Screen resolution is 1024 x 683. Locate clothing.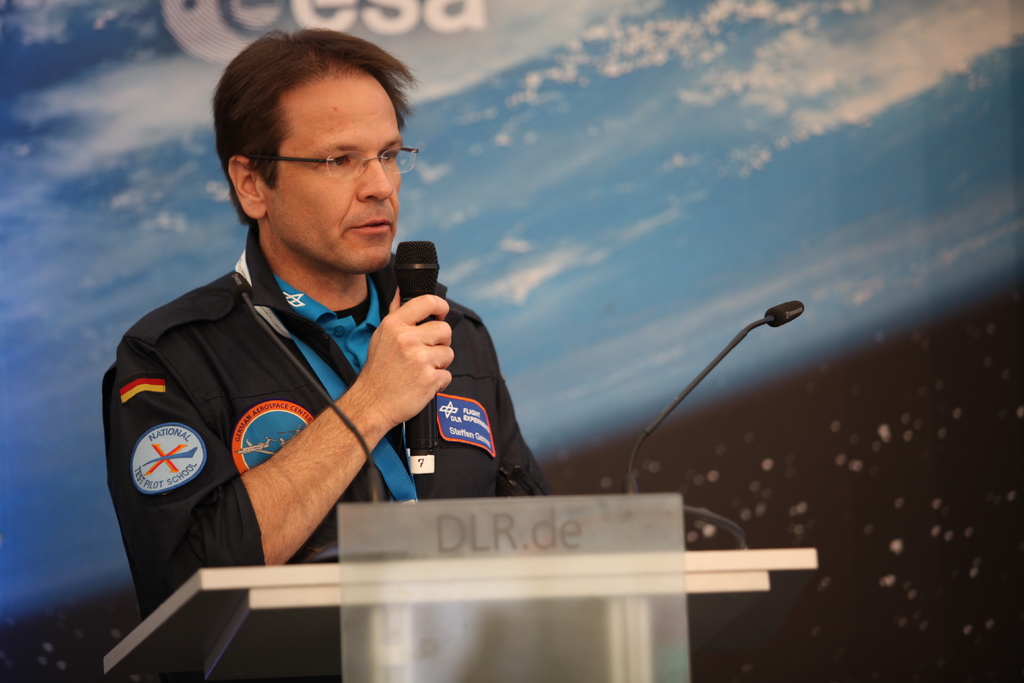
[115,196,525,573].
